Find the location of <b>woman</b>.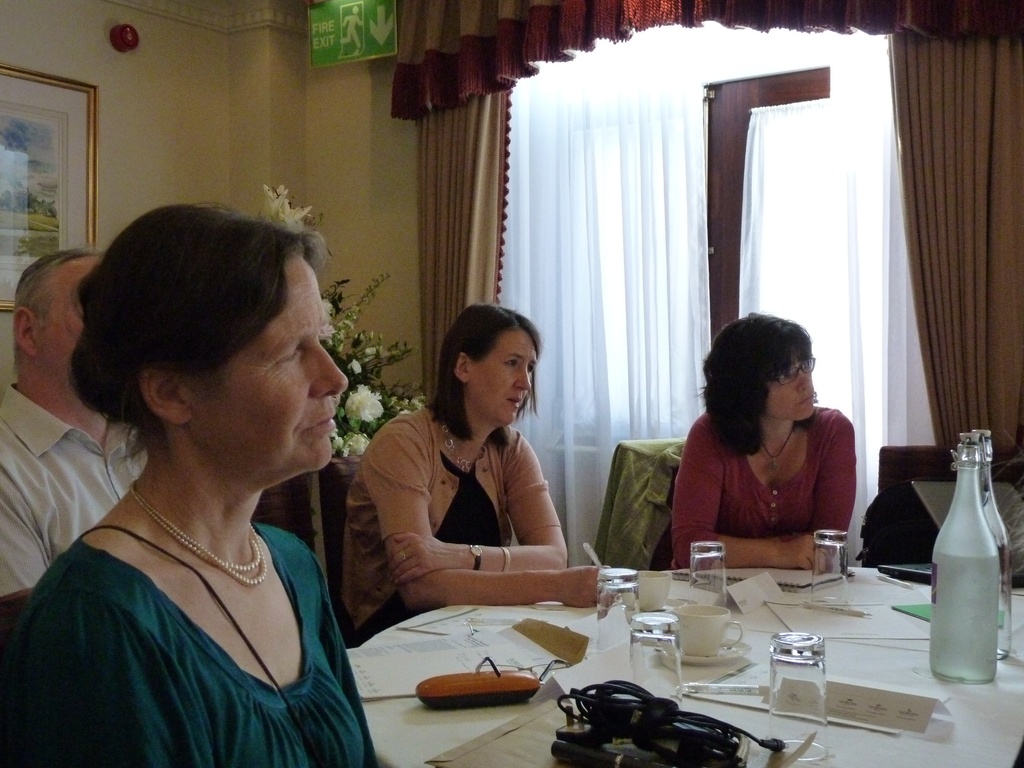
Location: bbox=[4, 200, 387, 767].
